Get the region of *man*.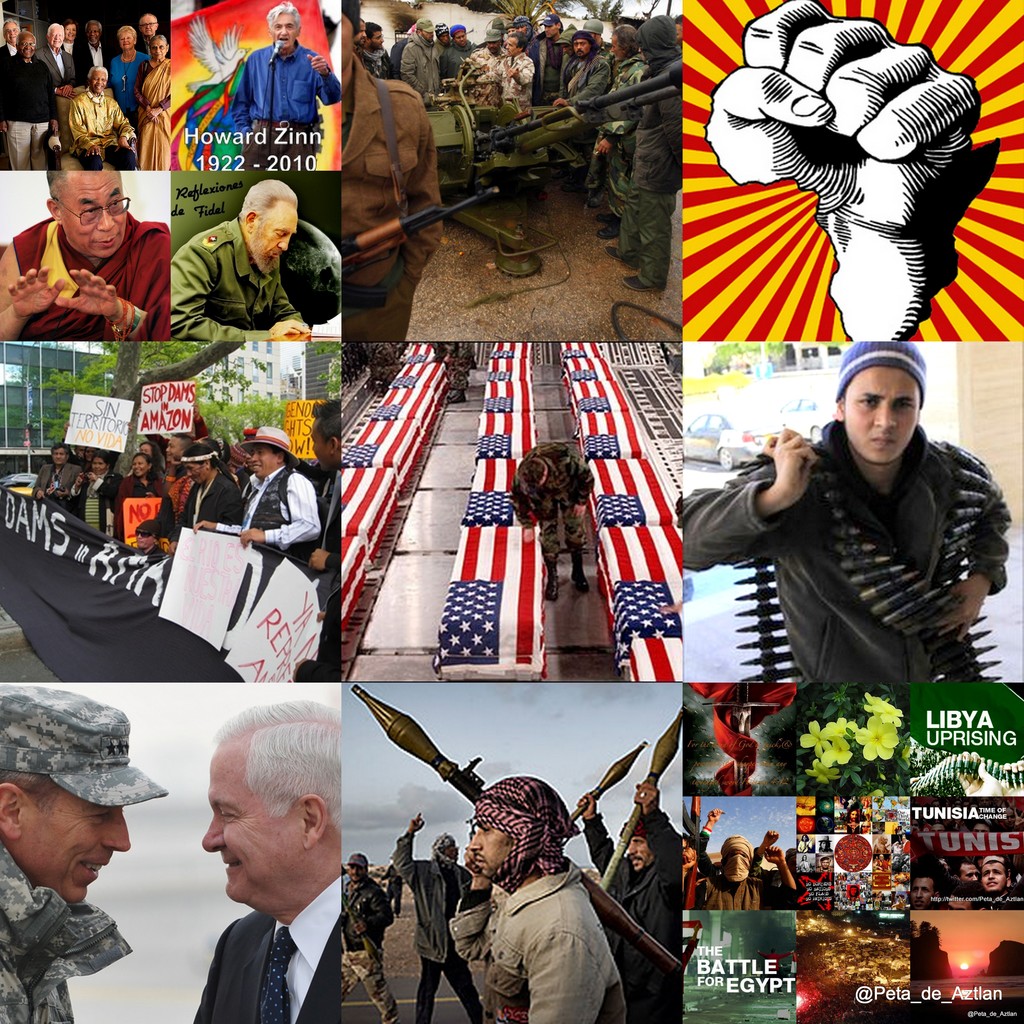
(306, 396, 342, 687).
